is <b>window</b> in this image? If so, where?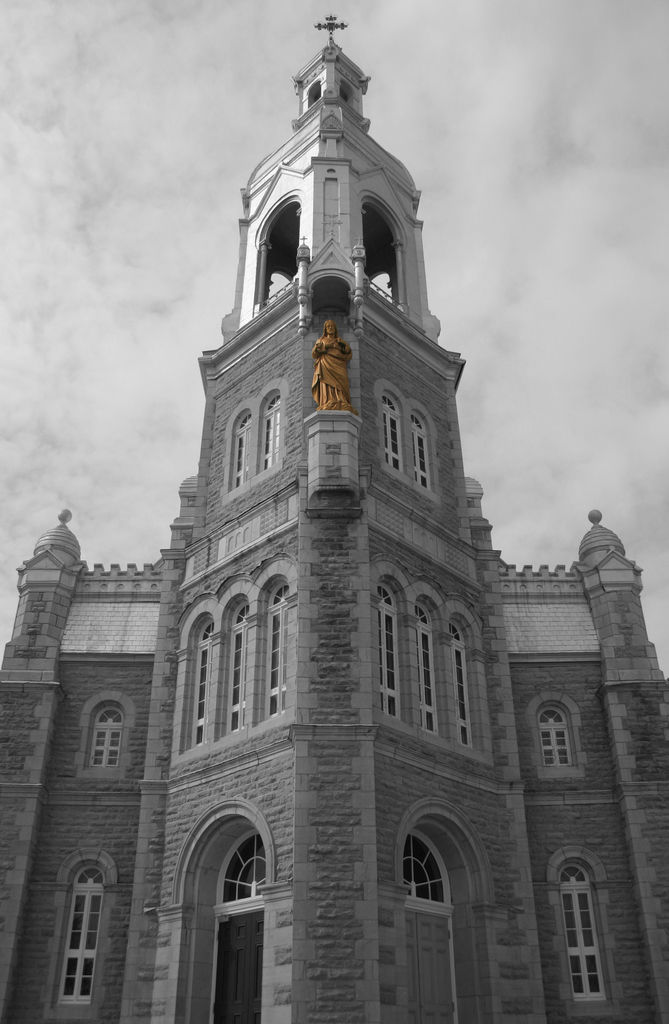
Yes, at x1=537 y1=702 x2=572 y2=764.
